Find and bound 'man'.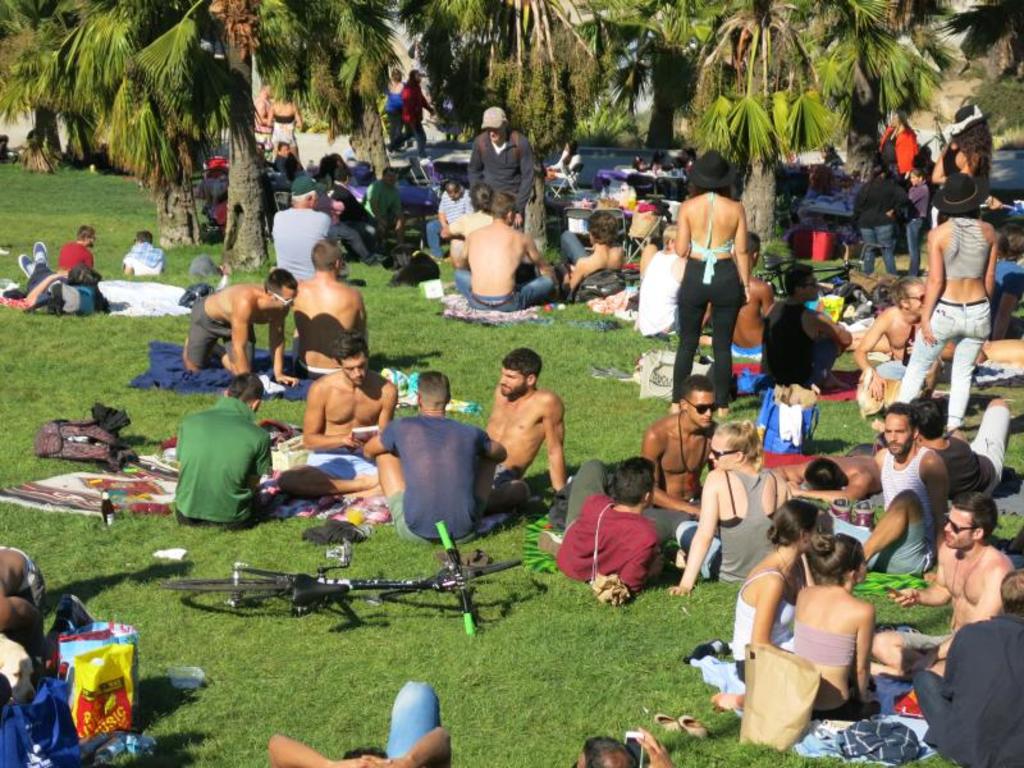
Bound: 172:370:273:522.
